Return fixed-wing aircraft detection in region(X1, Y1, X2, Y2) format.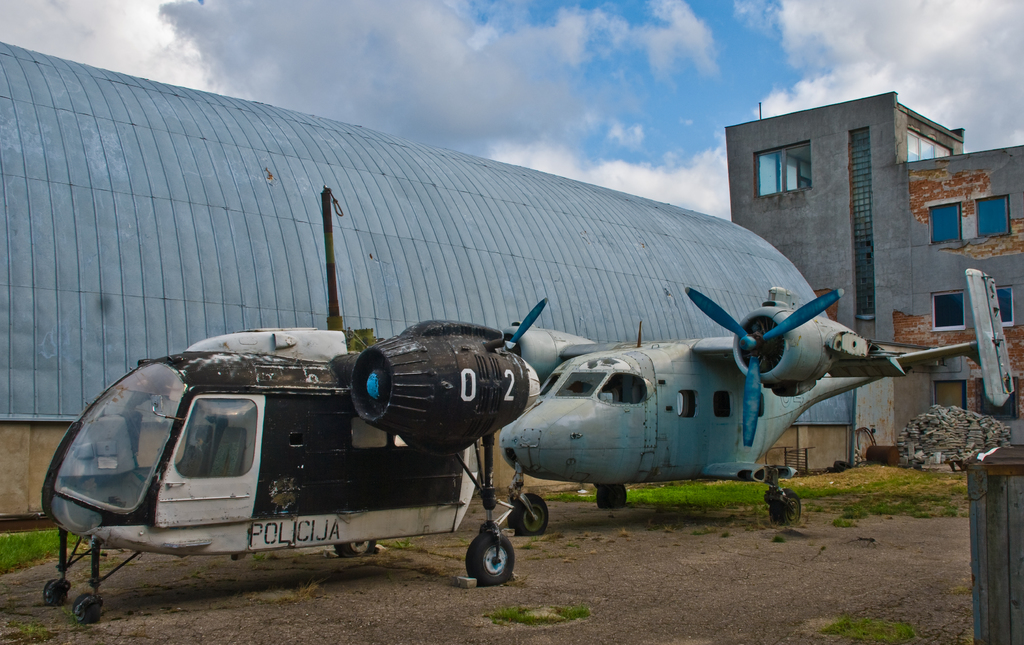
region(40, 184, 541, 622).
